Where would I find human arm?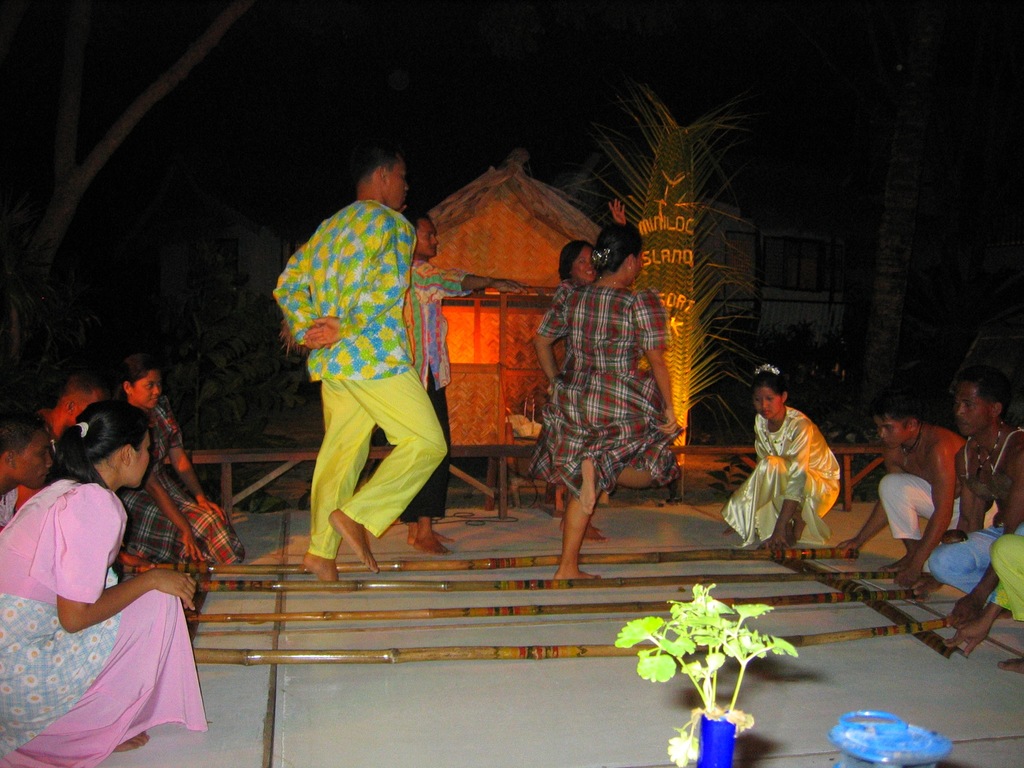
At bbox(932, 590, 1007, 659).
